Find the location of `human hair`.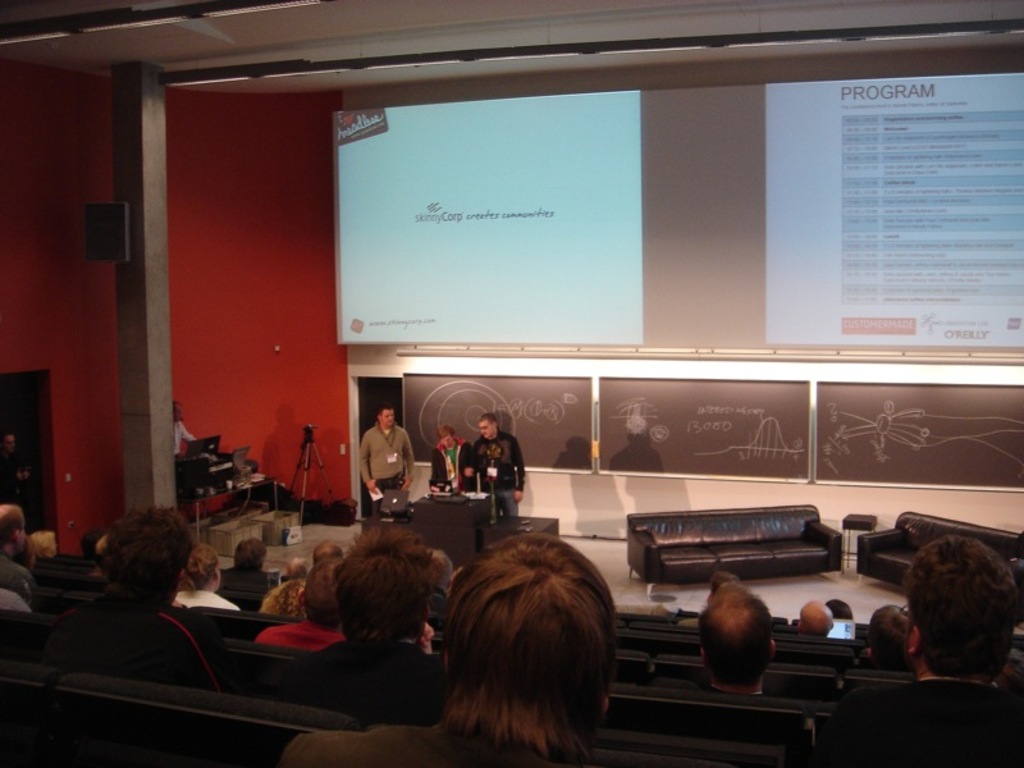
Location: {"x1": 302, "y1": 558, "x2": 340, "y2": 630}.
